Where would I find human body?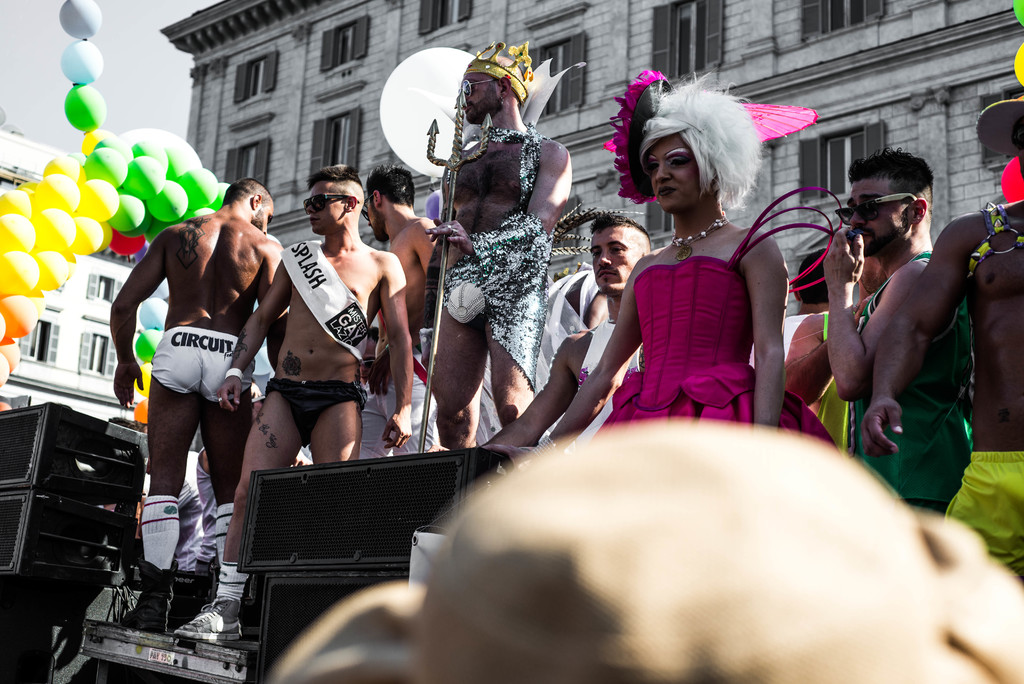
At bbox=[378, 209, 451, 462].
